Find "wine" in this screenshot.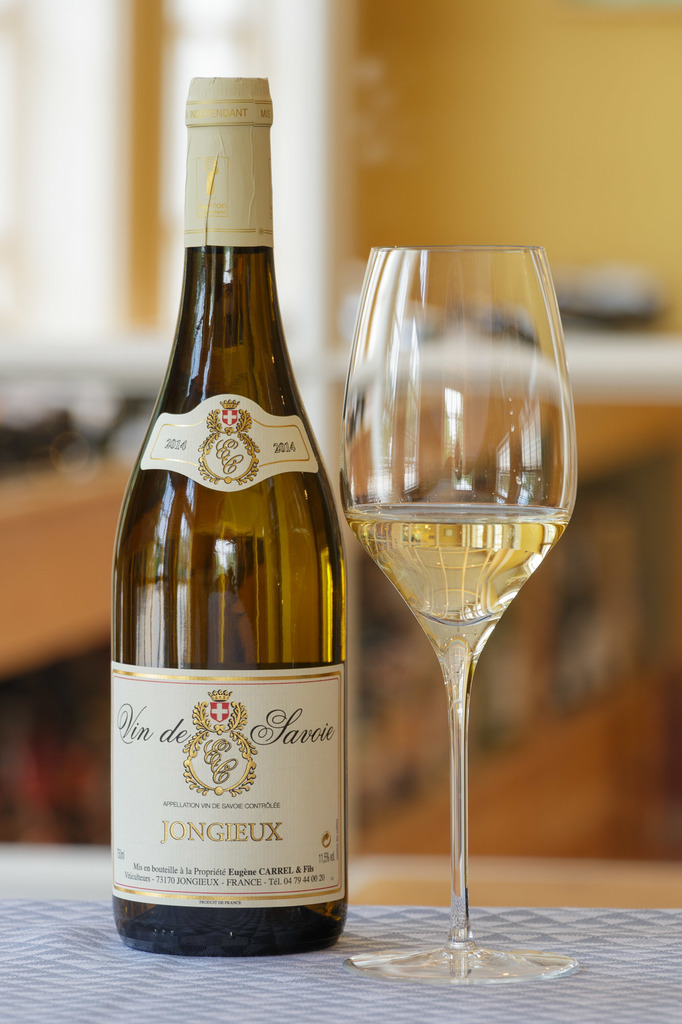
The bounding box for "wine" is [left=346, top=502, right=568, bottom=657].
